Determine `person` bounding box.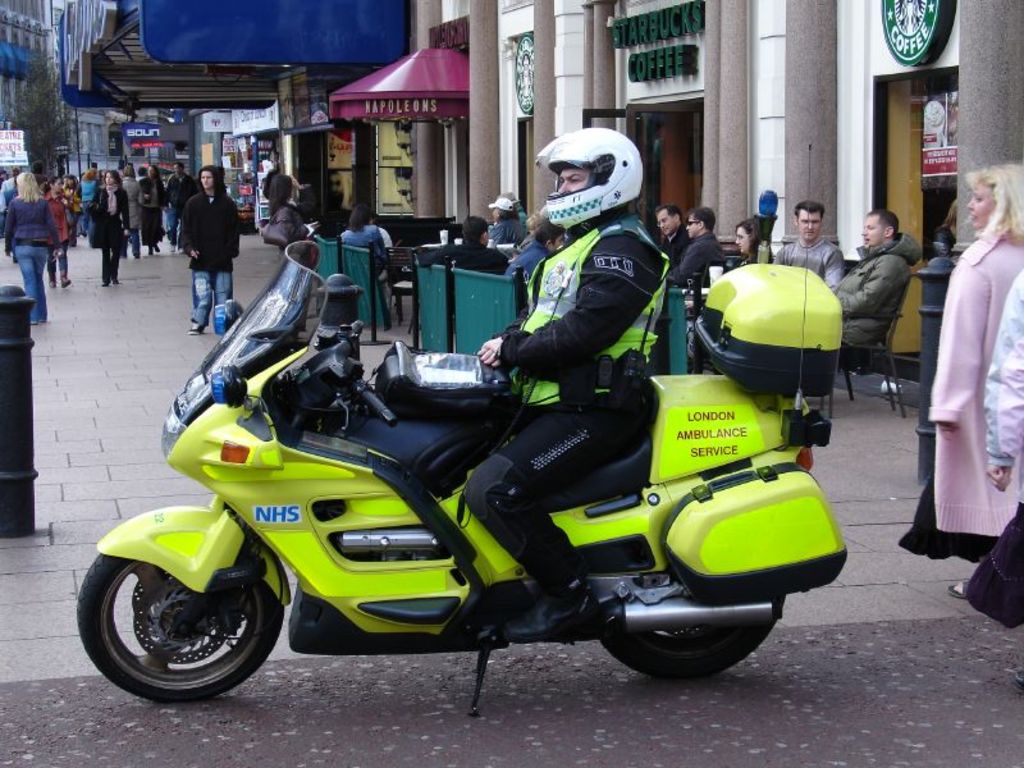
Determined: 74 165 95 242.
